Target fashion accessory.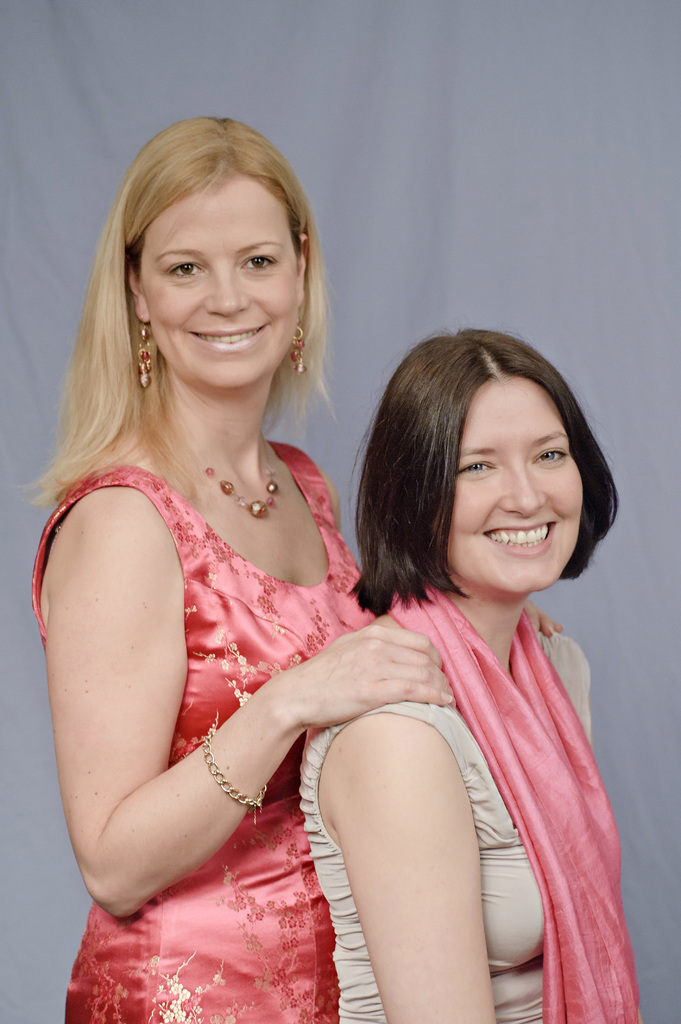
Target region: 135 312 154 394.
